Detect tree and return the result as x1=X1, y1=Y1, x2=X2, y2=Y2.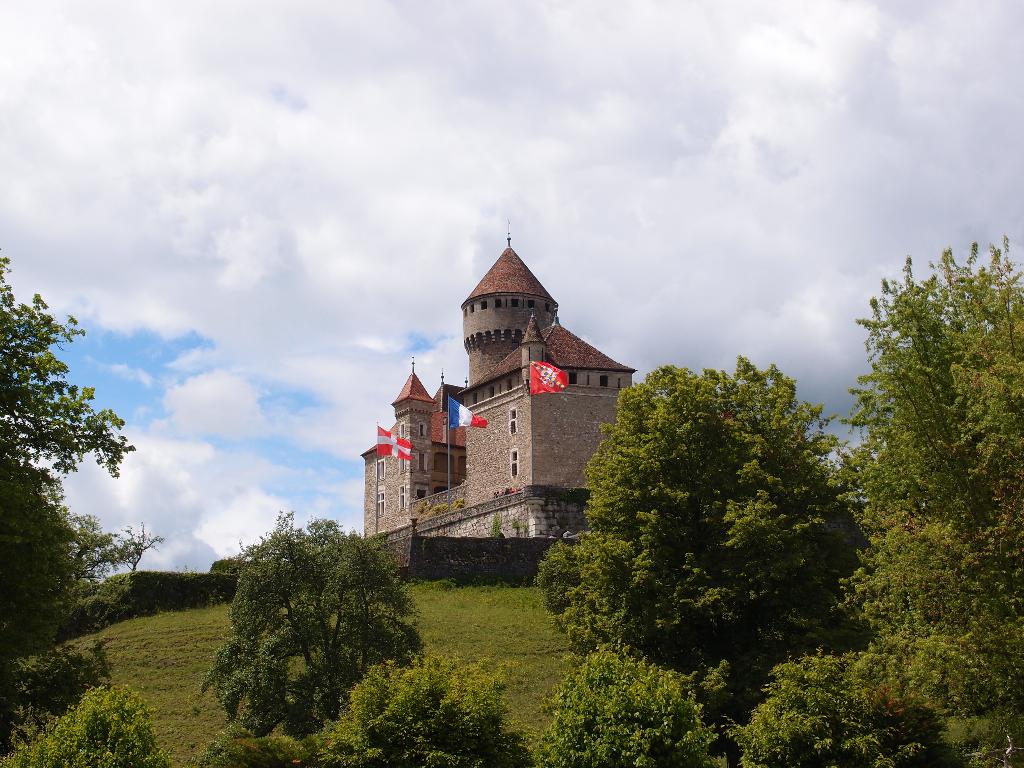
x1=552, y1=328, x2=888, y2=696.
